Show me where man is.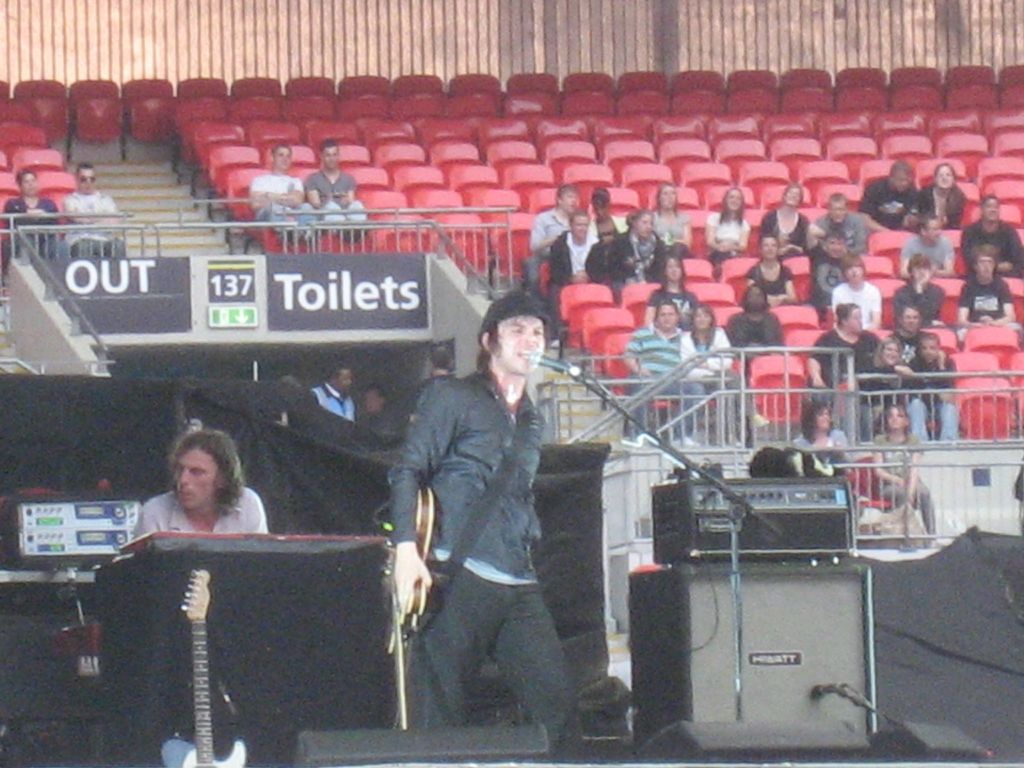
man is at l=65, t=162, r=126, b=260.
